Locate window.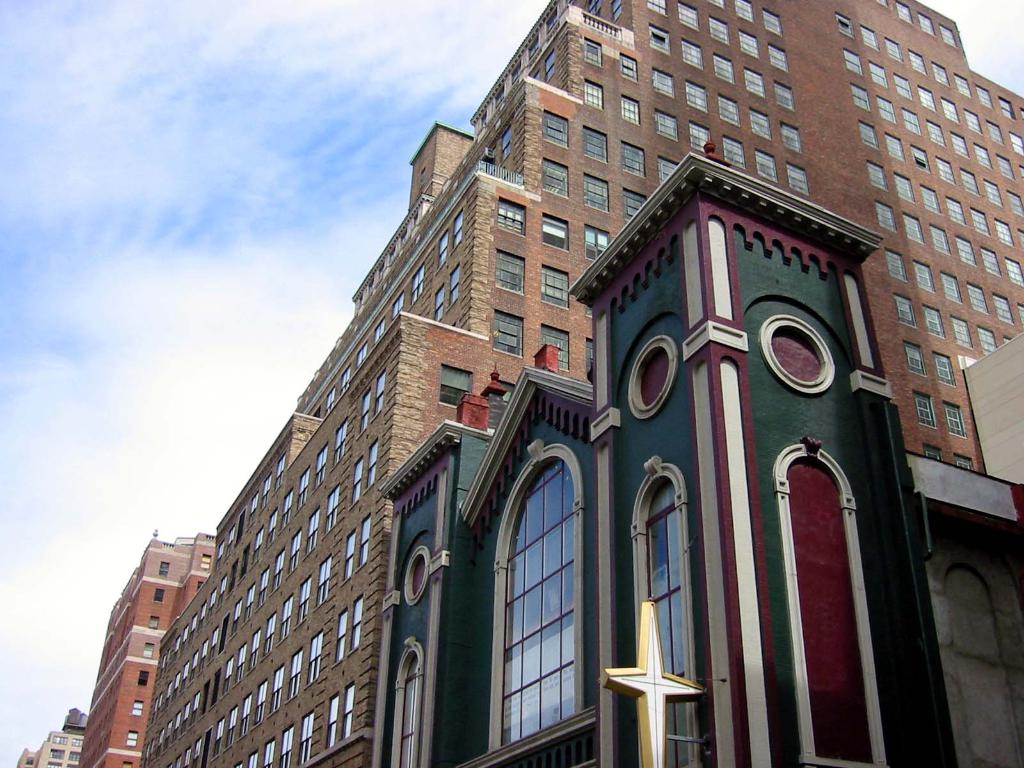
Bounding box: left=374, top=317, right=385, bottom=346.
